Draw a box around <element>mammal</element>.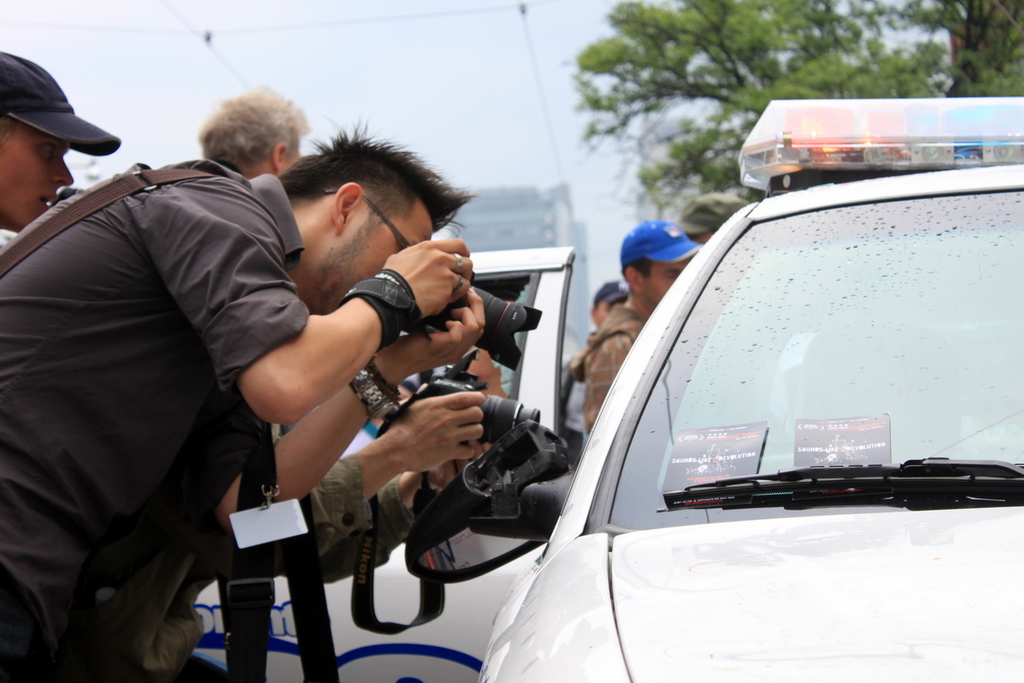
bbox=(202, 83, 306, 182).
